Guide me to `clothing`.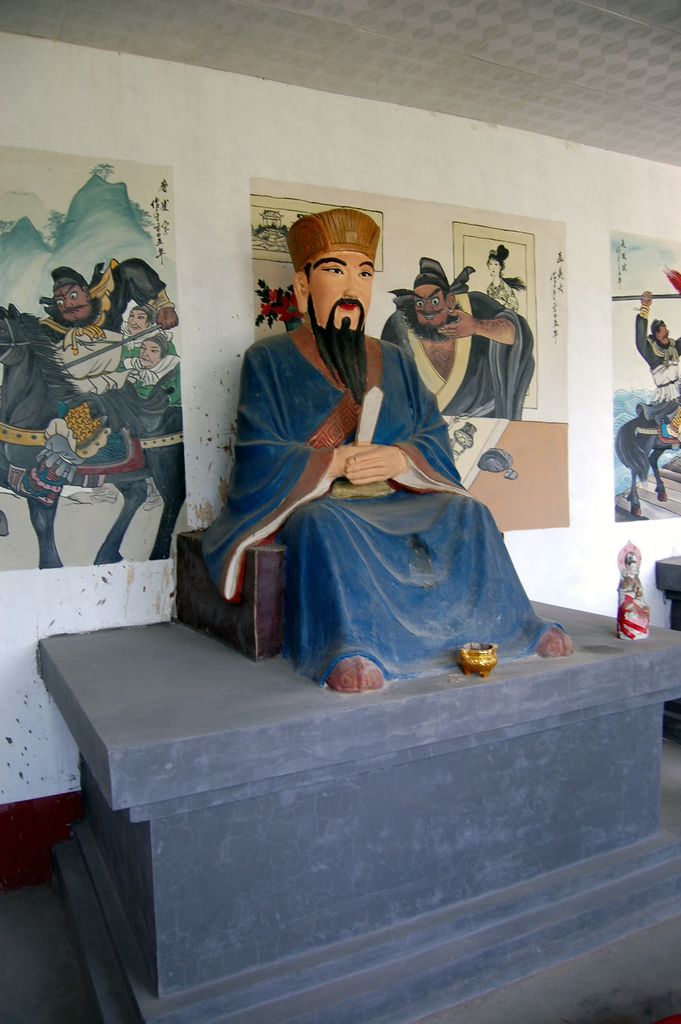
Guidance: (left=370, top=285, right=538, bottom=419).
